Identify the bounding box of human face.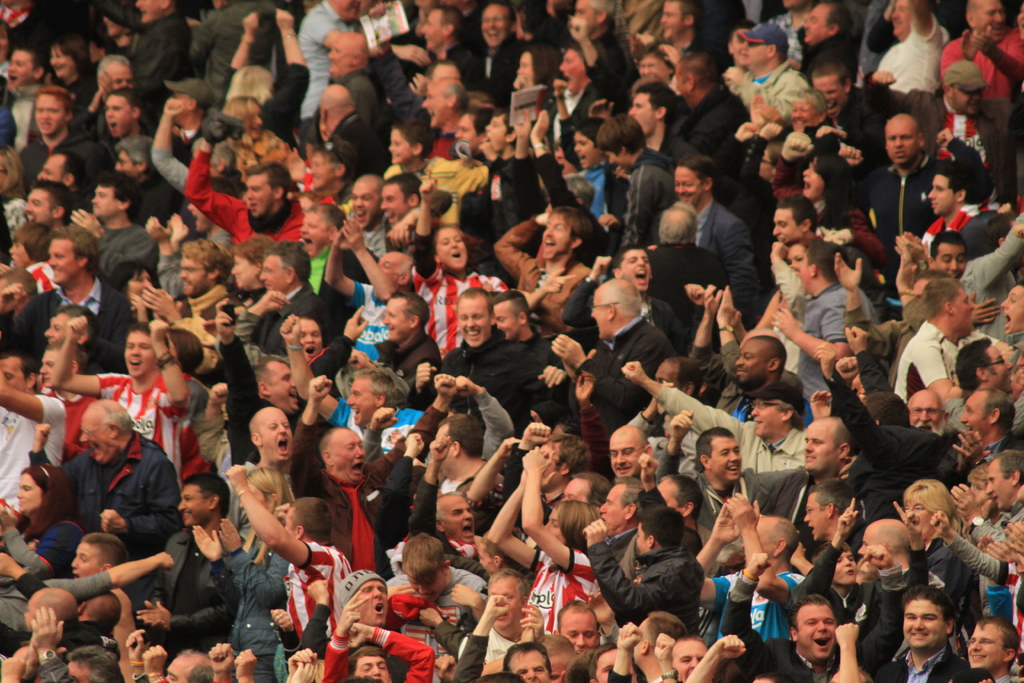
<bbox>548, 654, 568, 682</bbox>.
